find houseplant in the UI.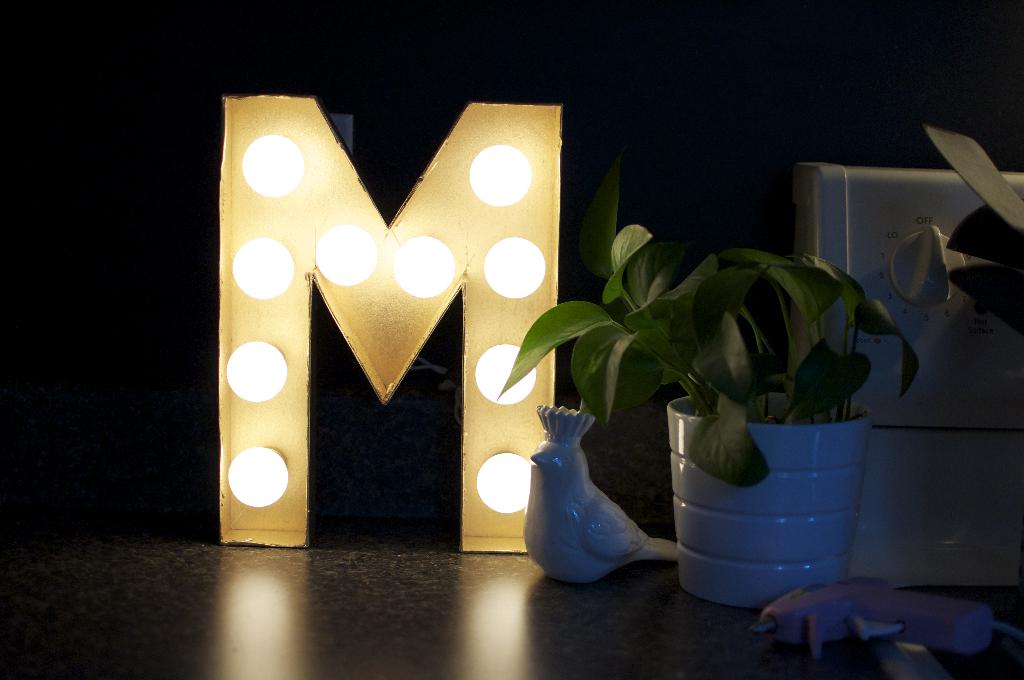
UI element at pyautogui.locateOnScreen(495, 151, 923, 613).
